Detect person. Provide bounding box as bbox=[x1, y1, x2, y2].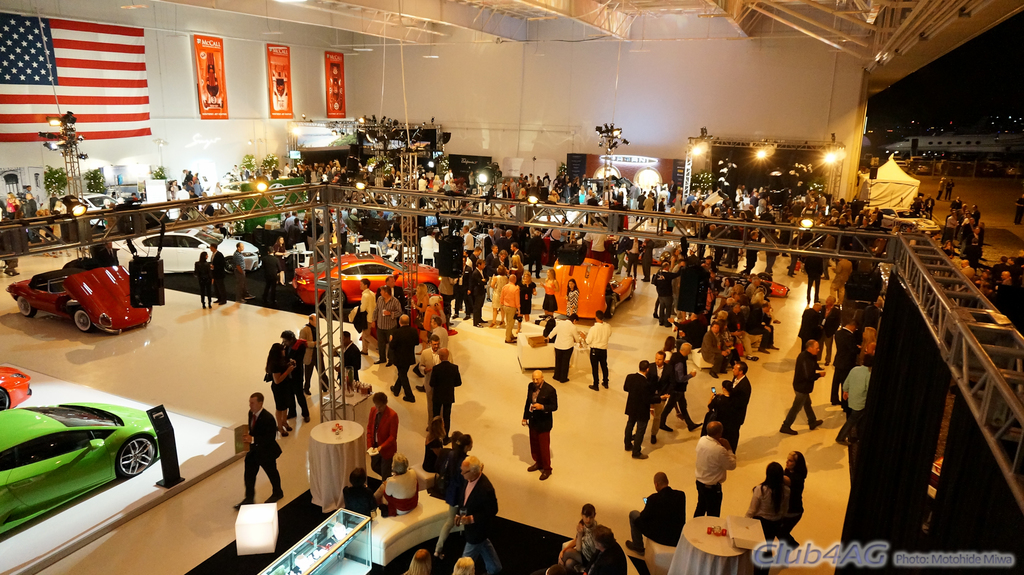
bbox=[425, 340, 455, 439].
